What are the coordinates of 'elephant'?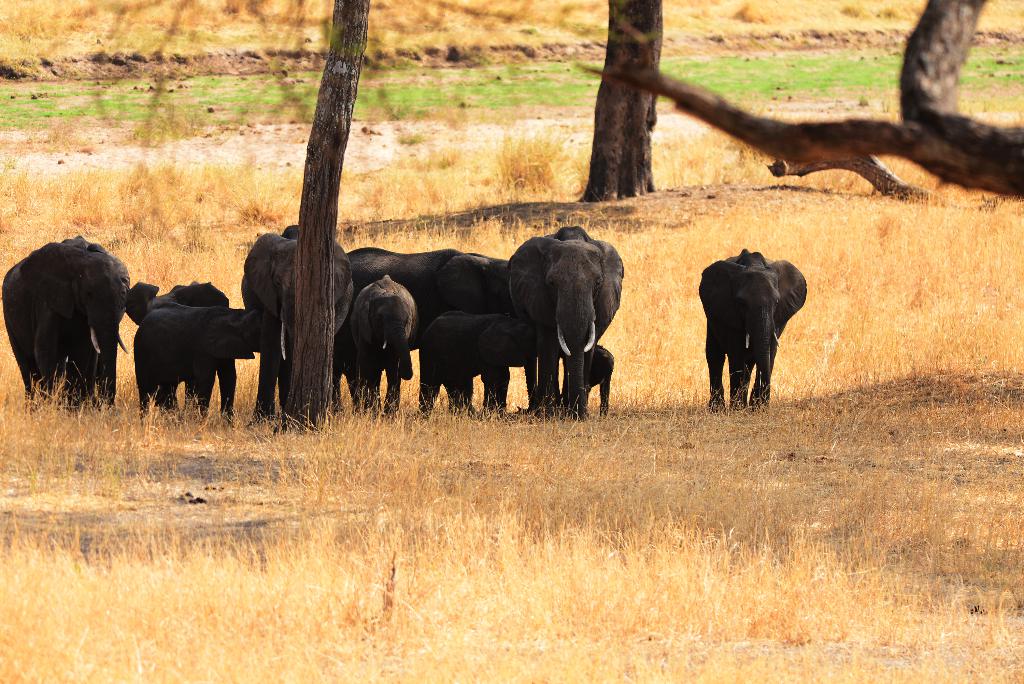
(x1=360, y1=266, x2=434, y2=387).
